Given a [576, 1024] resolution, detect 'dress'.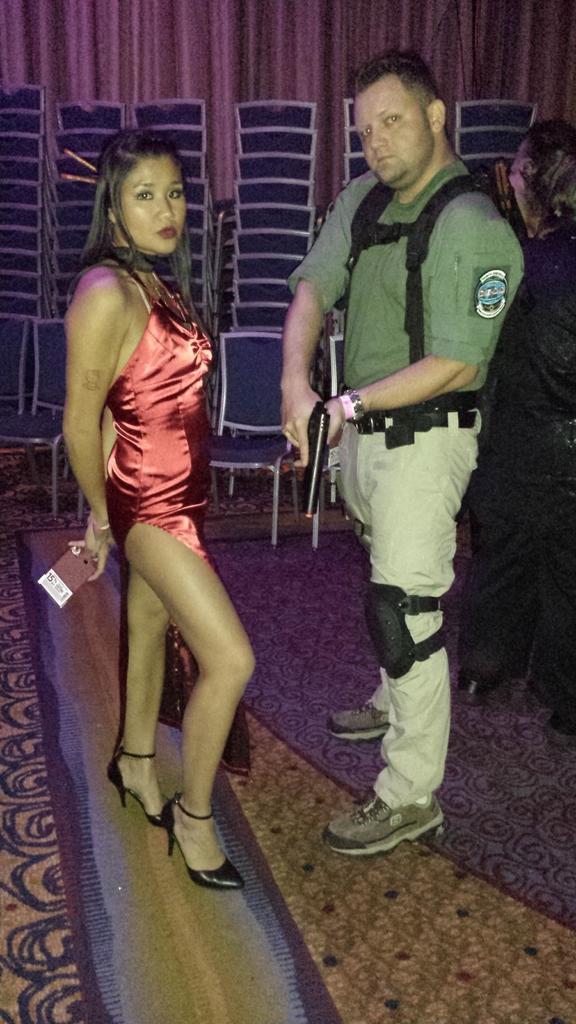
(97,260,227,571).
